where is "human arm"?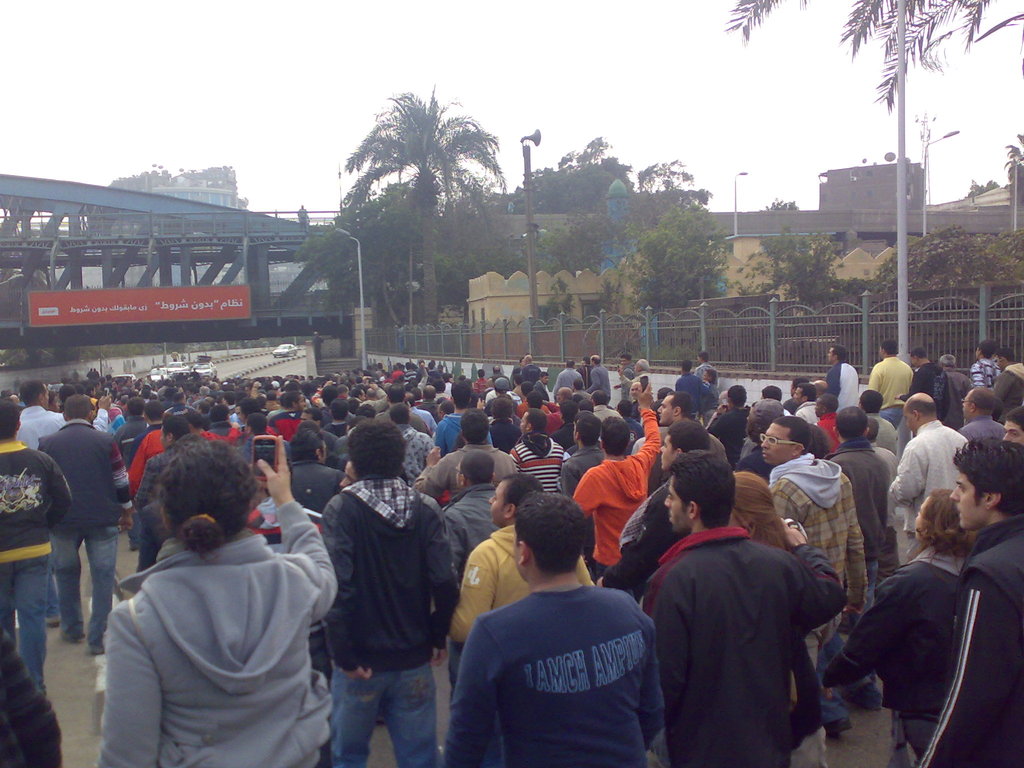
[x1=255, y1=436, x2=338, y2=623].
